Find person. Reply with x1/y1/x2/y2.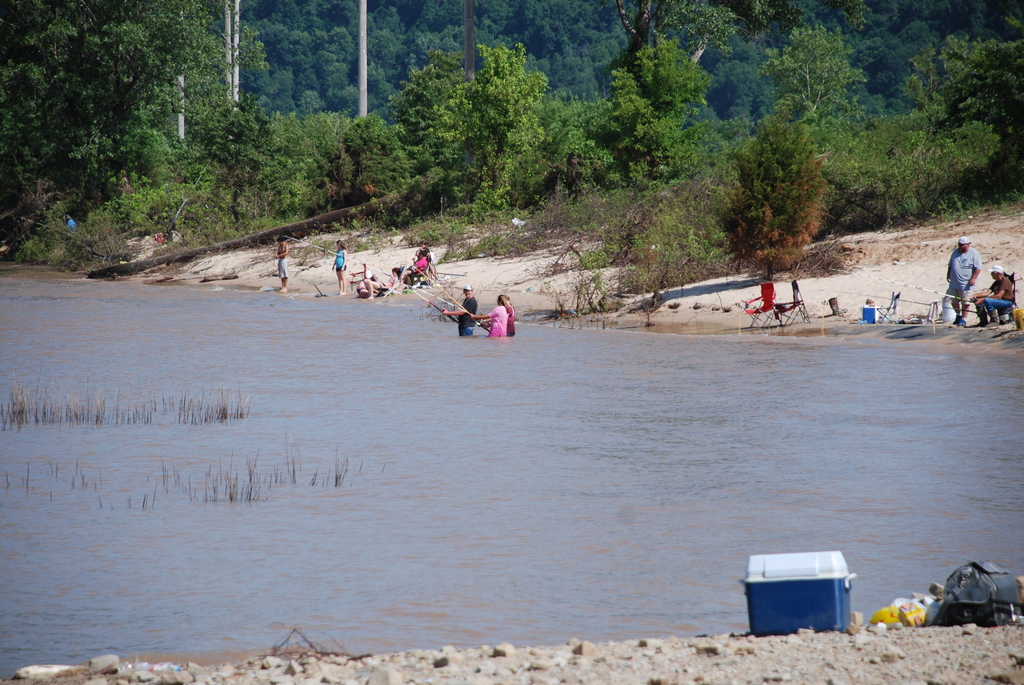
410/249/429/283.
